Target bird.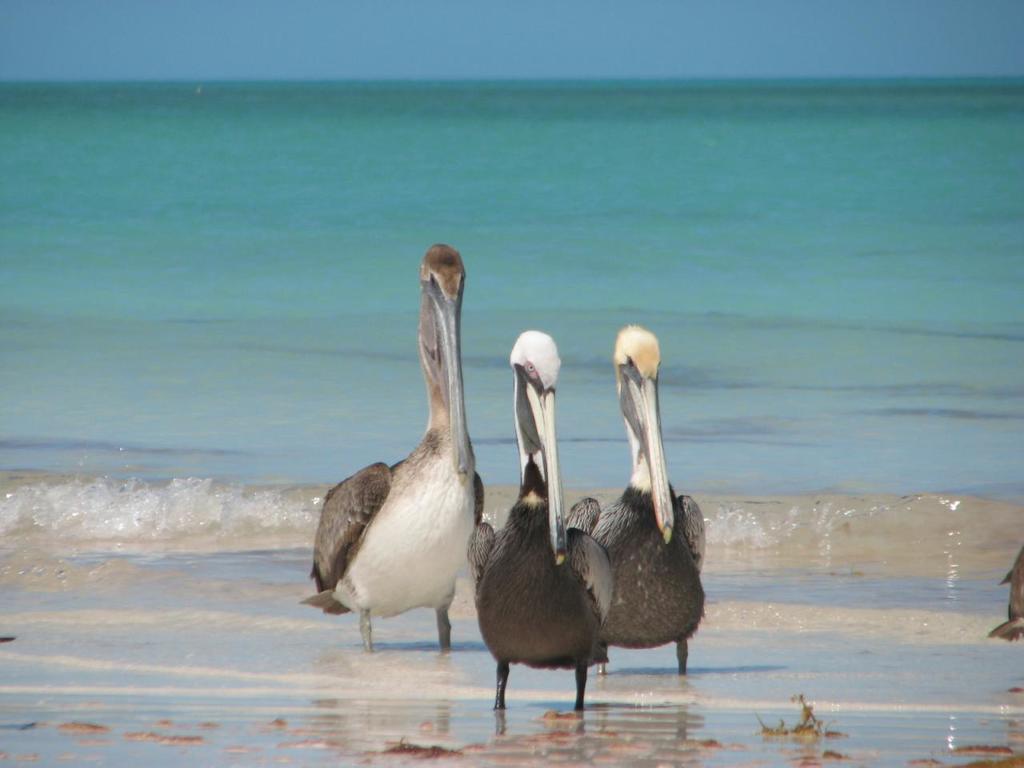
Target region: (x1=463, y1=335, x2=618, y2=731).
